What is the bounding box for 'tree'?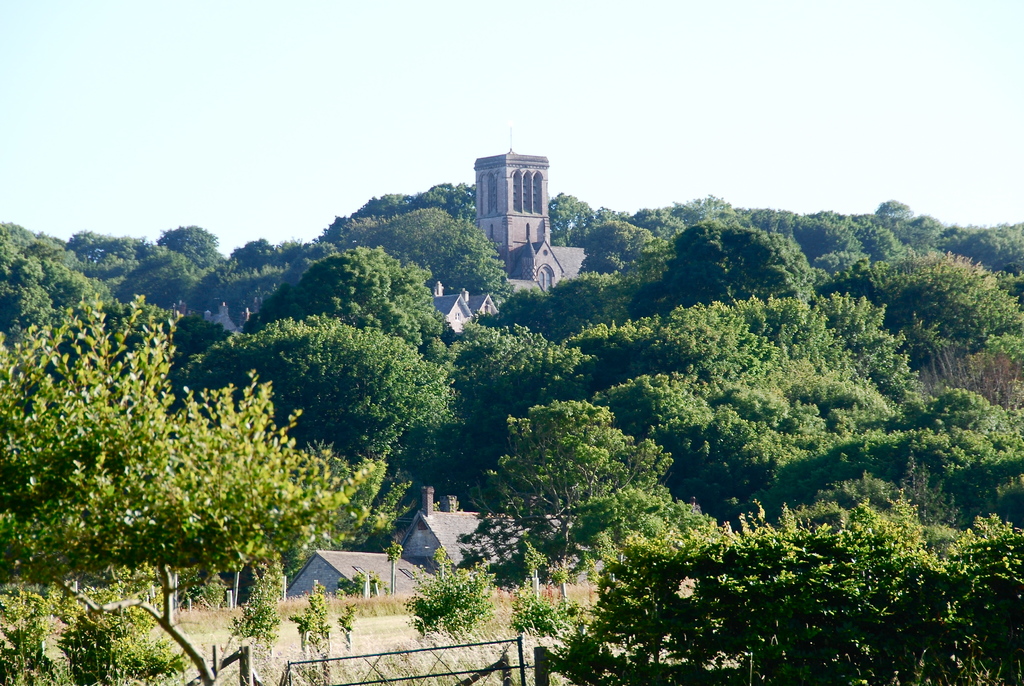
bbox=[0, 293, 375, 685].
